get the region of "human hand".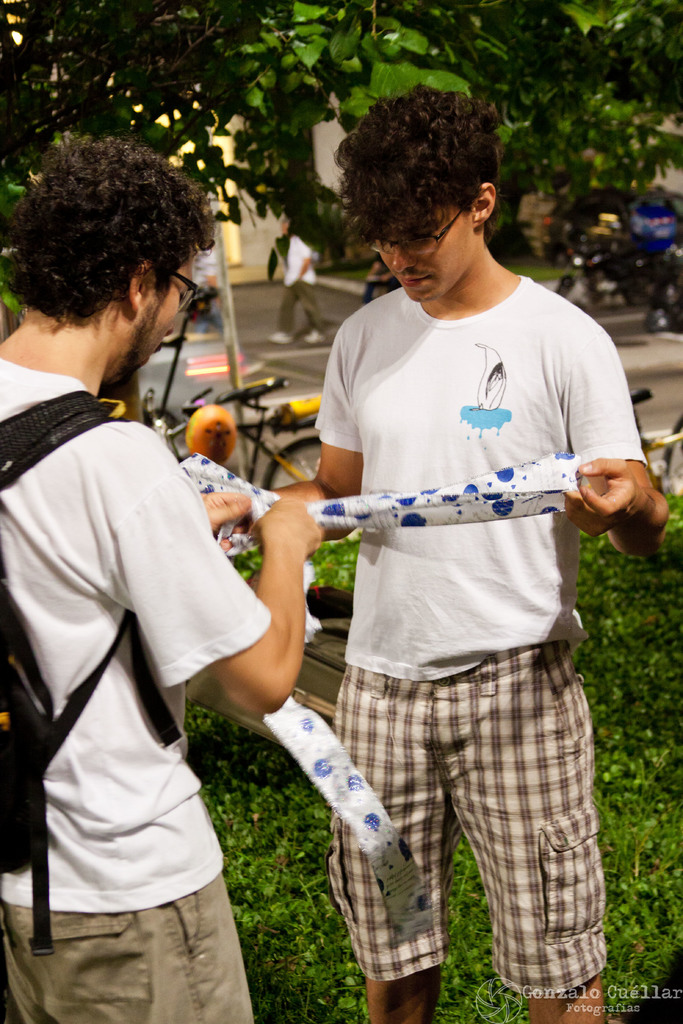
559 454 647 540.
